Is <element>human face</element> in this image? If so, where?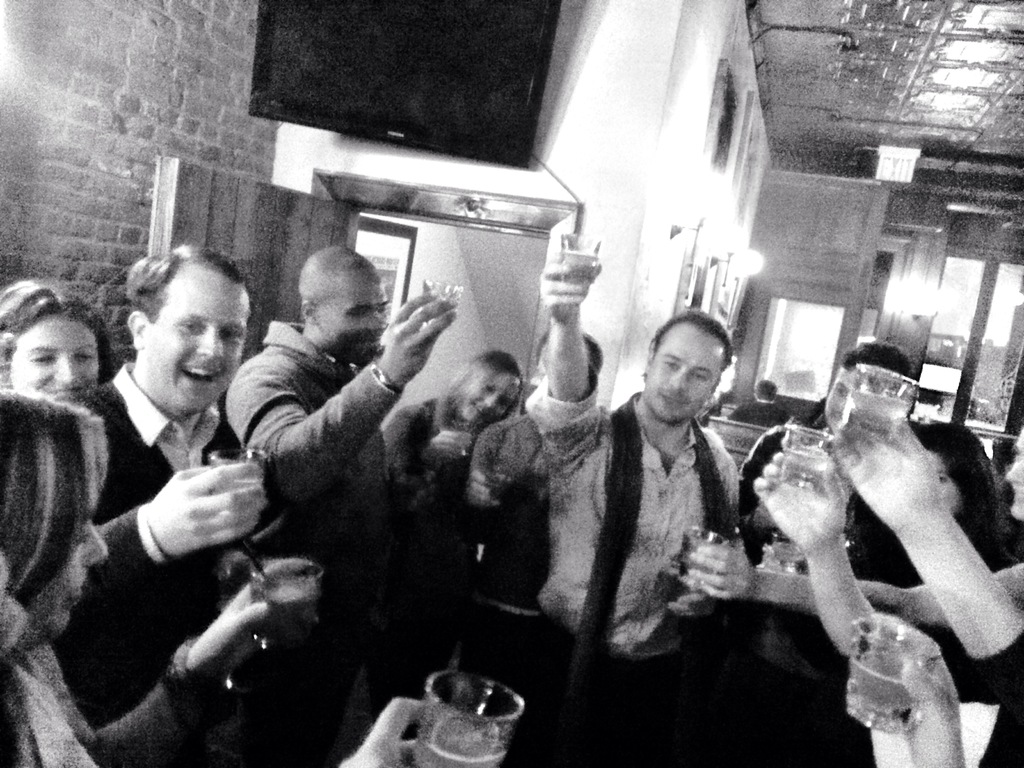
Yes, at 824,369,861,442.
